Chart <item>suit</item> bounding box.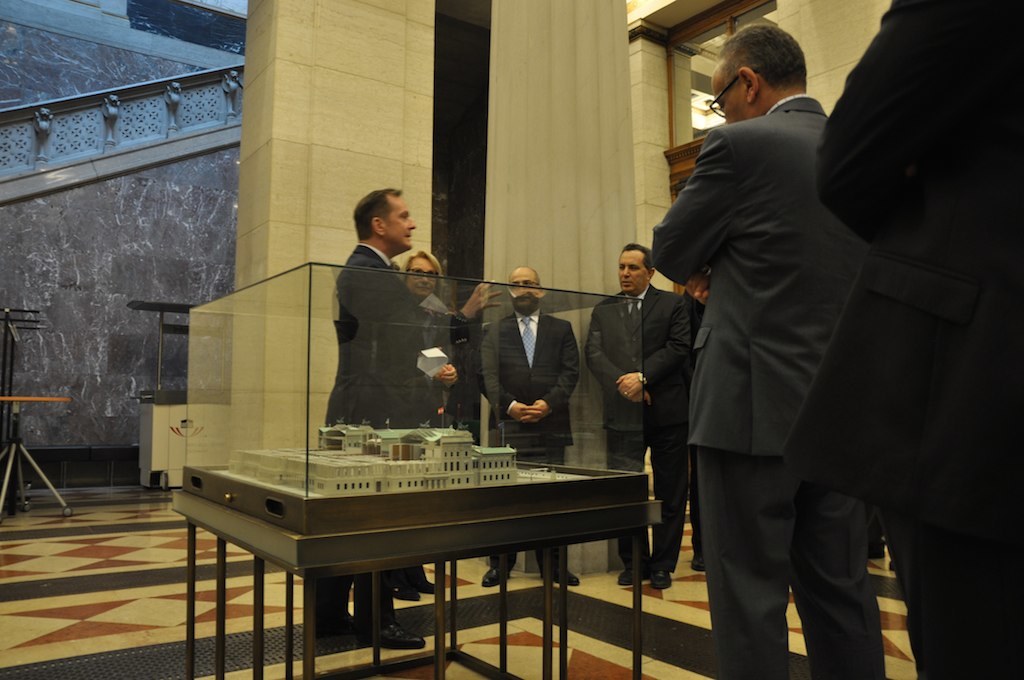
Charted: bbox(658, 31, 899, 659).
